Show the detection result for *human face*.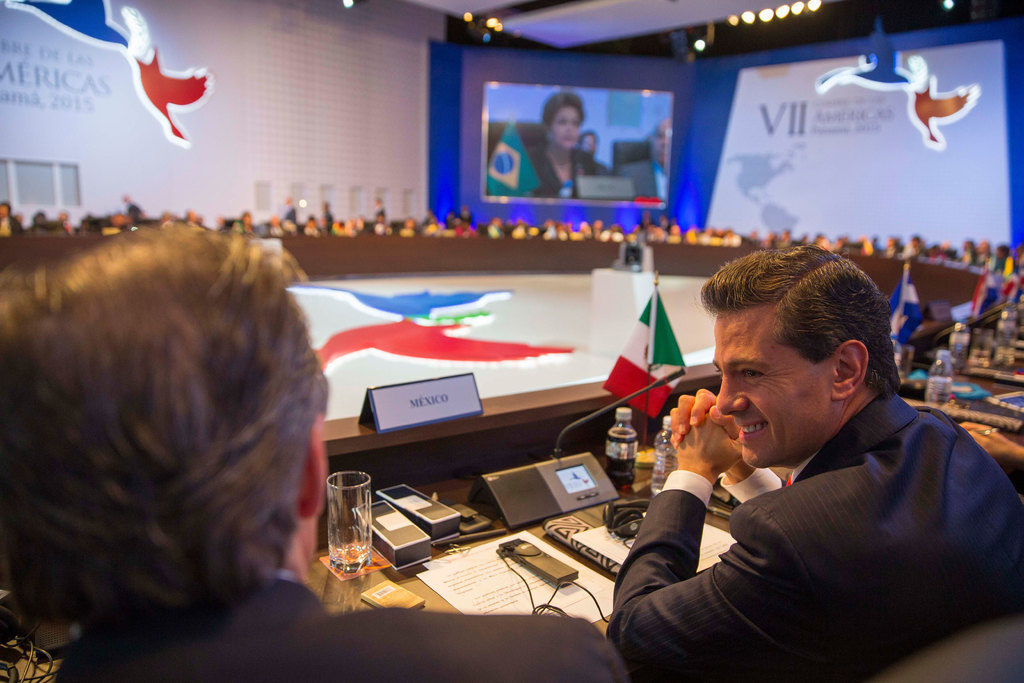
714 318 834 466.
